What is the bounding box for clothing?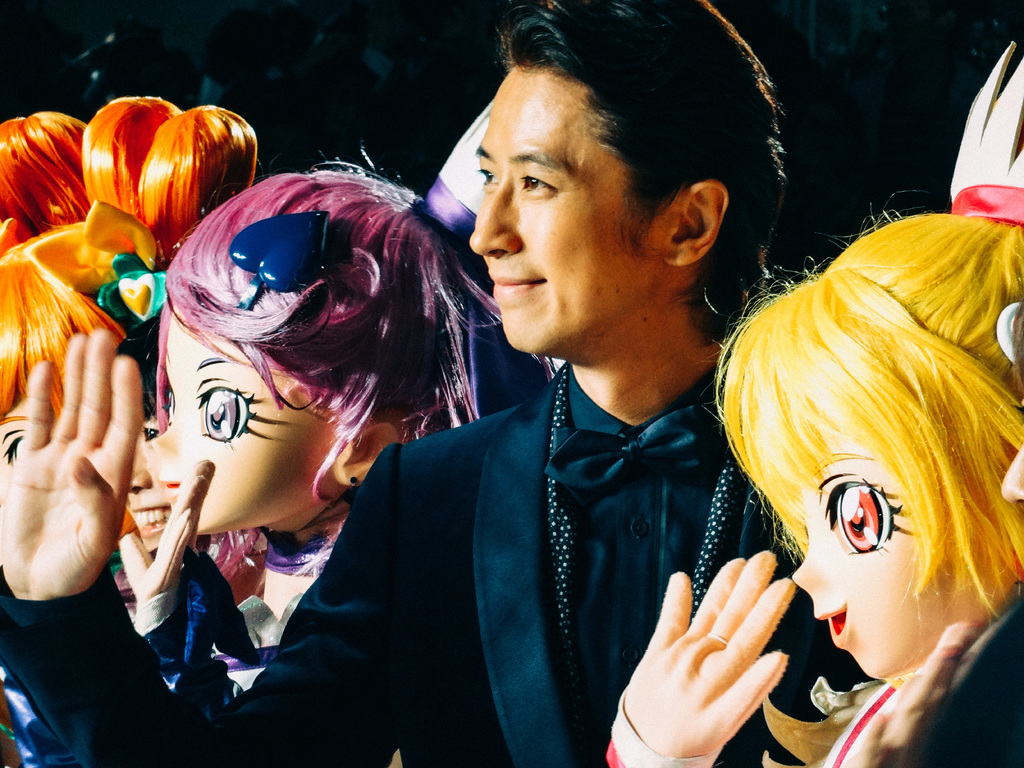
region(134, 487, 353, 726).
